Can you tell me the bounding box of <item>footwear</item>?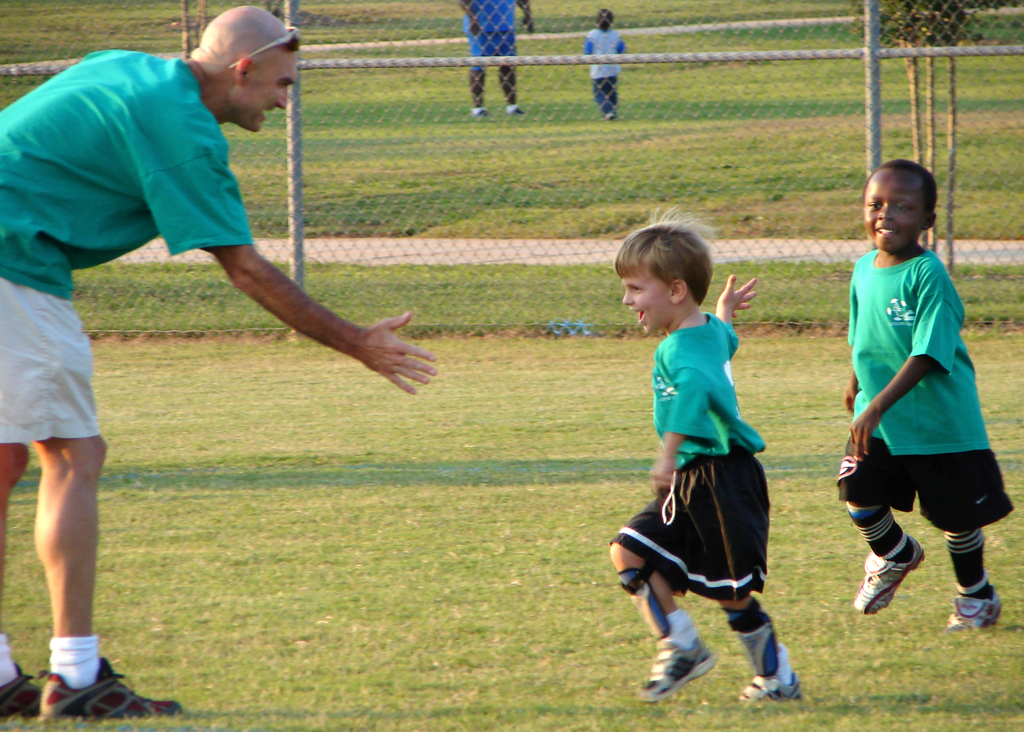
733,672,802,701.
